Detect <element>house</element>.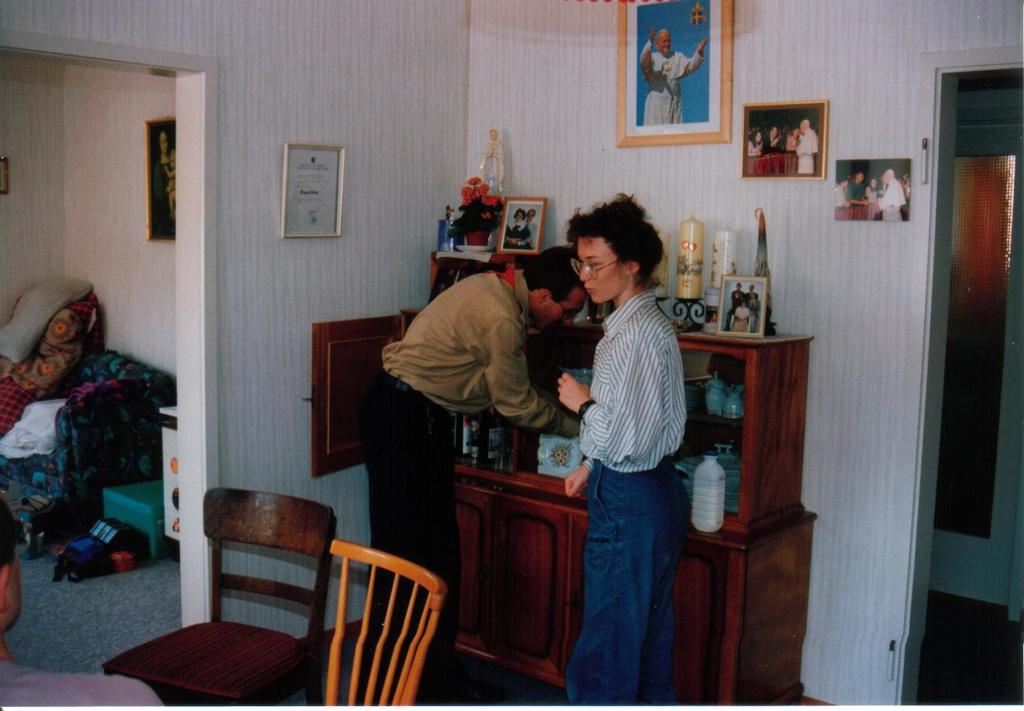
Detected at rect(0, 0, 1023, 710).
